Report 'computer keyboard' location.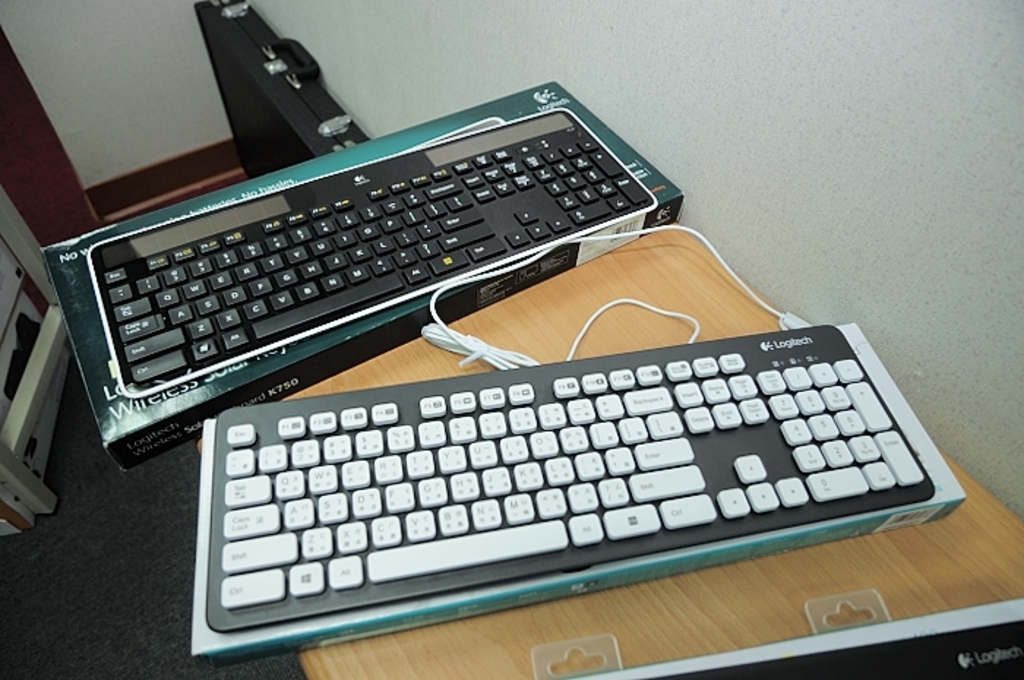
Report: box=[211, 222, 936, 629].
